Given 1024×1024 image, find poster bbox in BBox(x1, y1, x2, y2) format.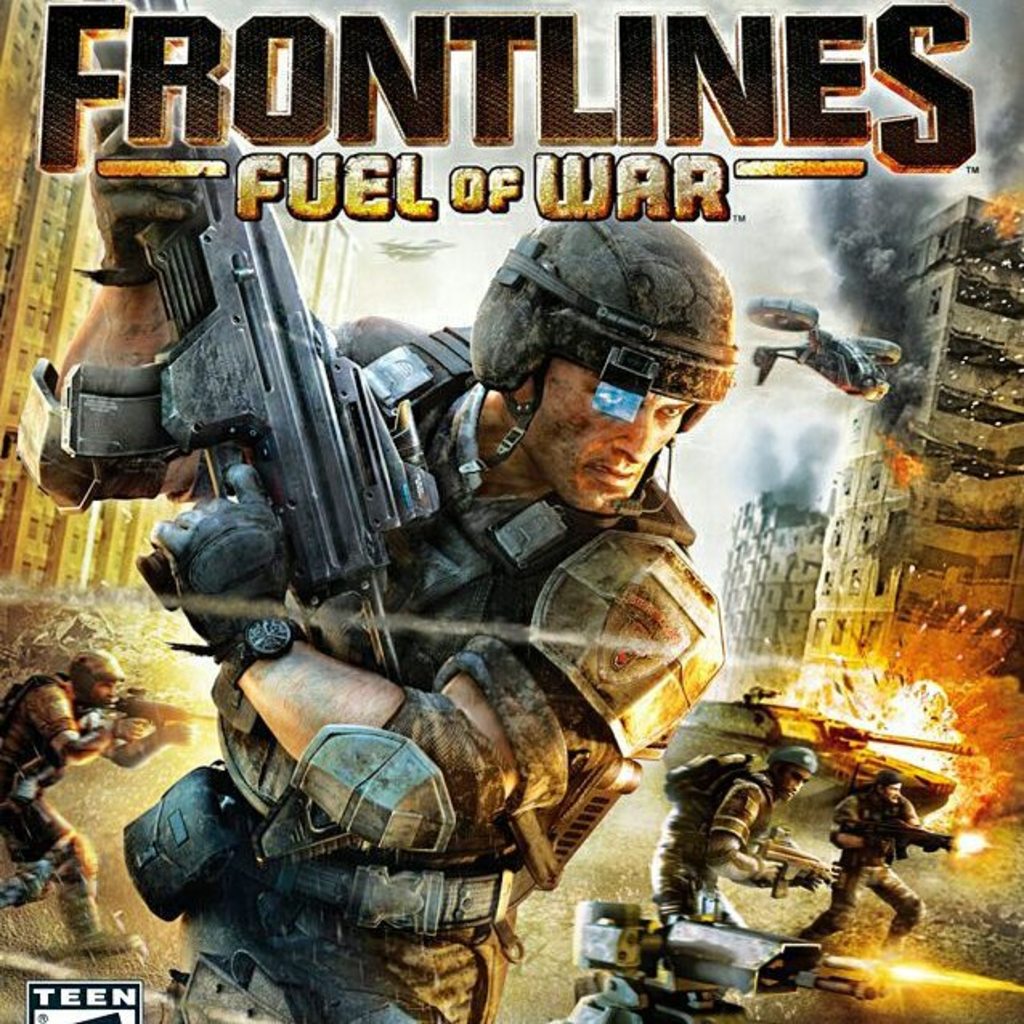
BBox(0, 0, 1022, 1022).
